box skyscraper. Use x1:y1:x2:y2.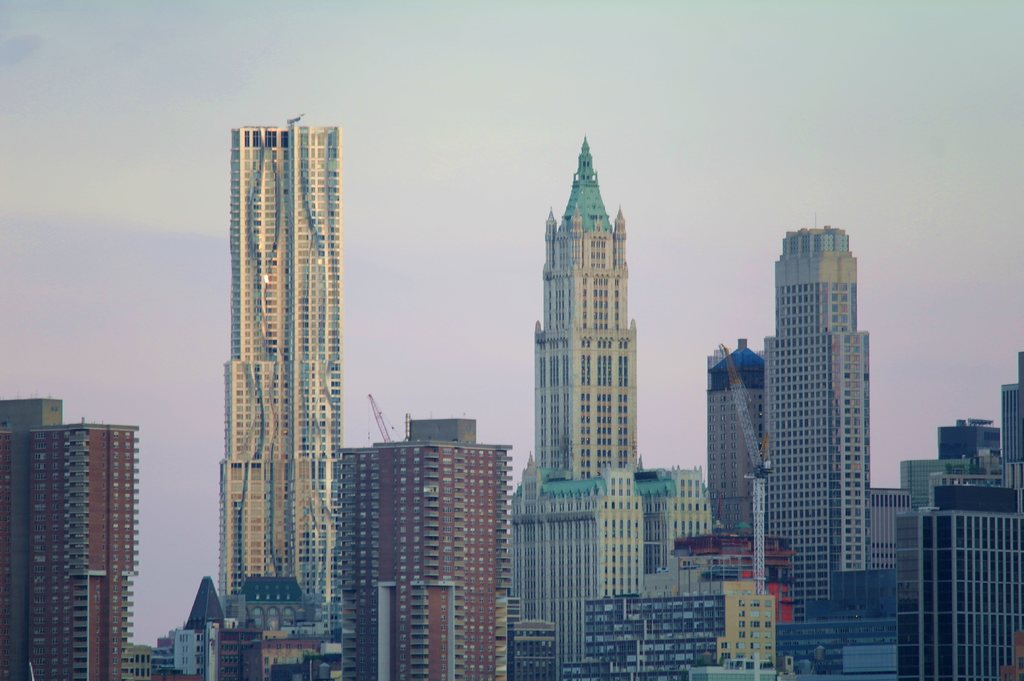
768:213:871:616.
